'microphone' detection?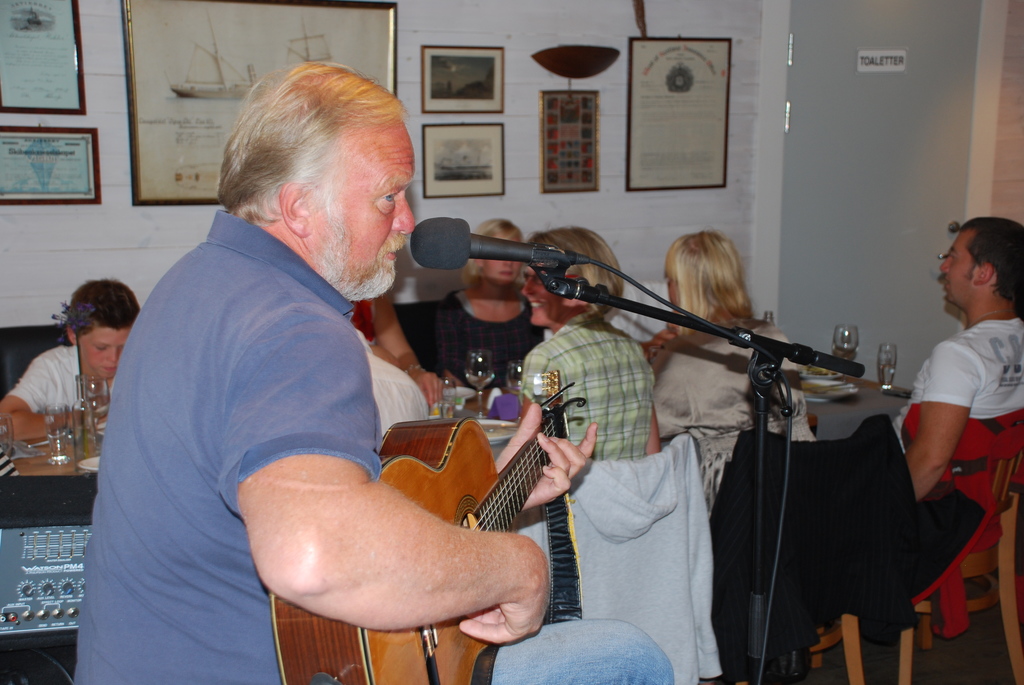
411:216:580:277
